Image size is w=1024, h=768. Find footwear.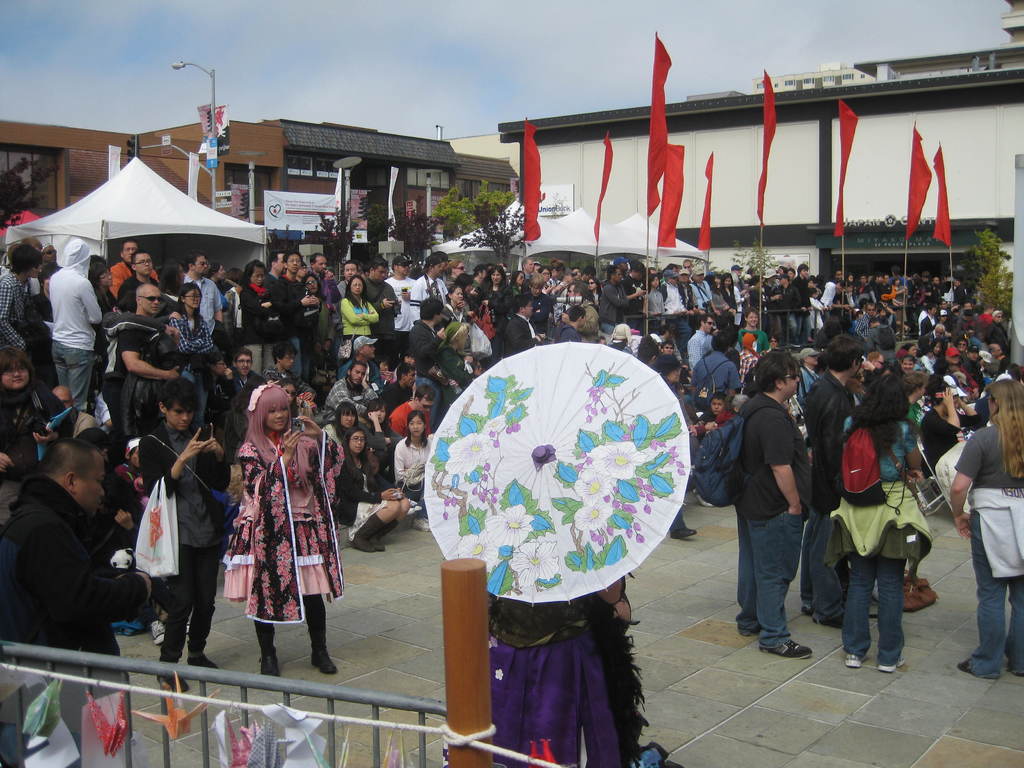
{"left": 671, "top": 525, "right": 698, "bottom": 540}.
